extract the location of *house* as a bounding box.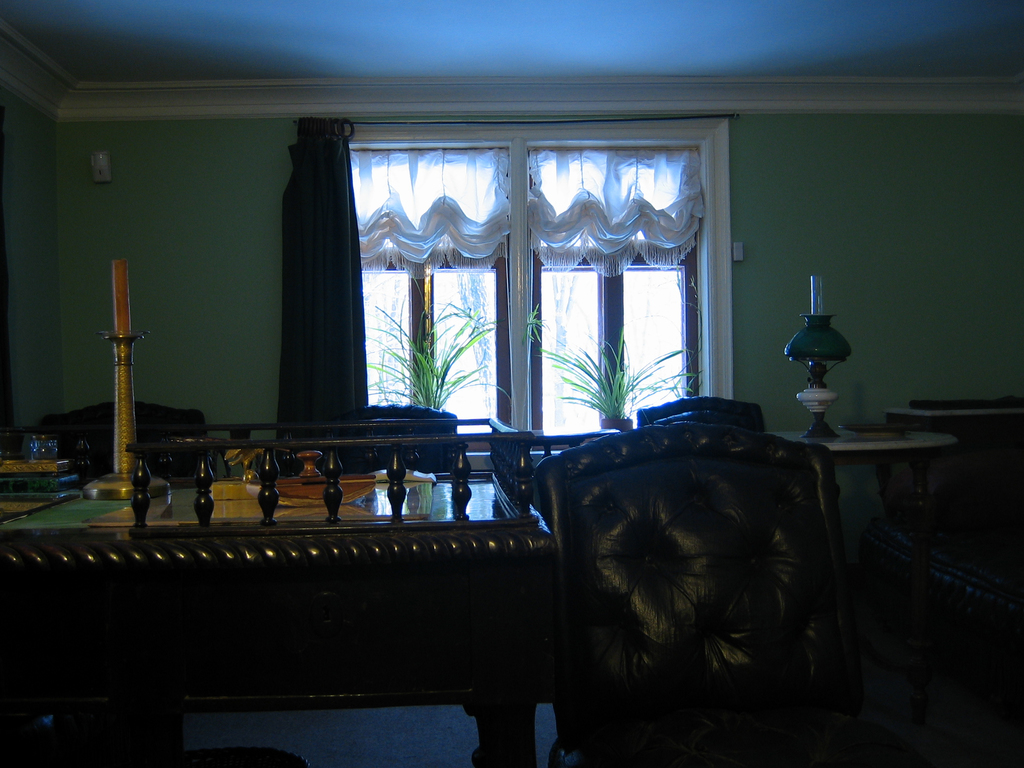
<region>4, 0, 1023, 767</region>.
